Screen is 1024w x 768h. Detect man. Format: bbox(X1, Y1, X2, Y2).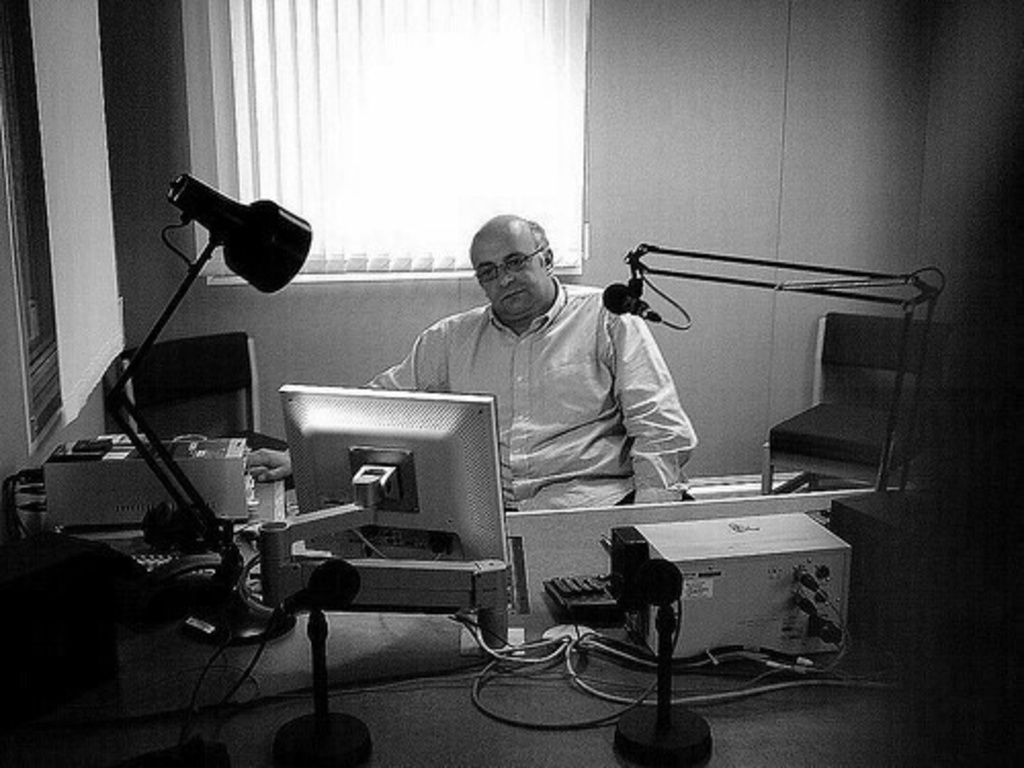
bbox(283, 217, 680, 618).
